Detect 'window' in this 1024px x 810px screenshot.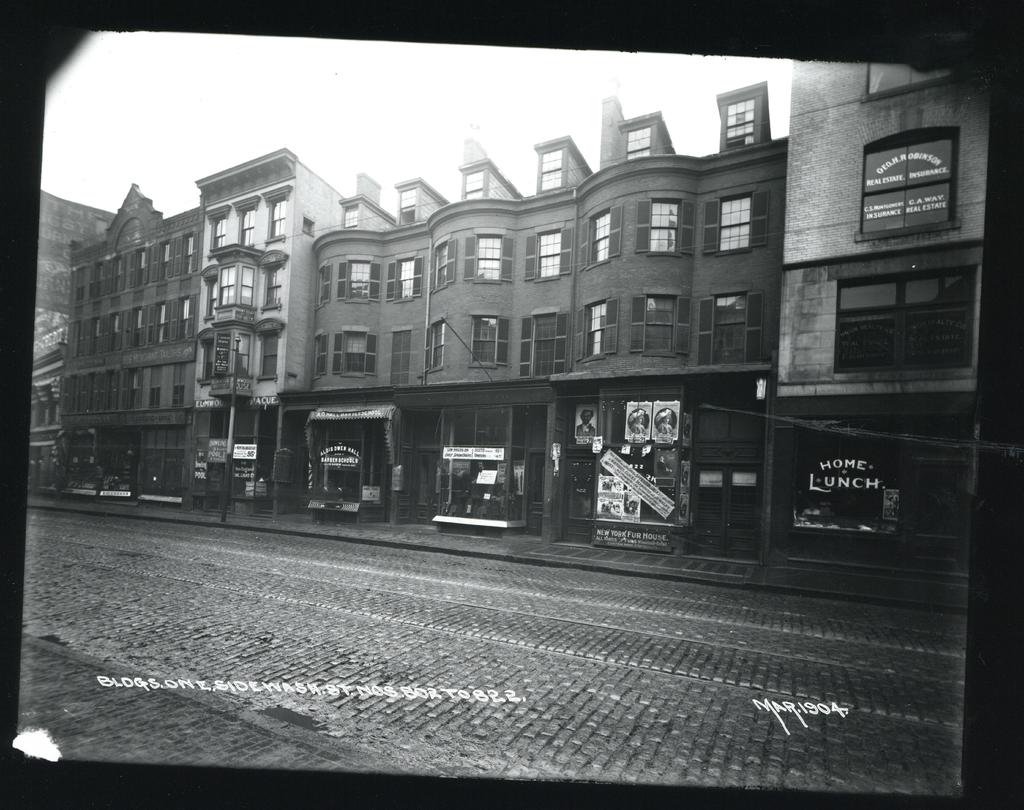
Detection: BBox(73, 320, 97, 352).
